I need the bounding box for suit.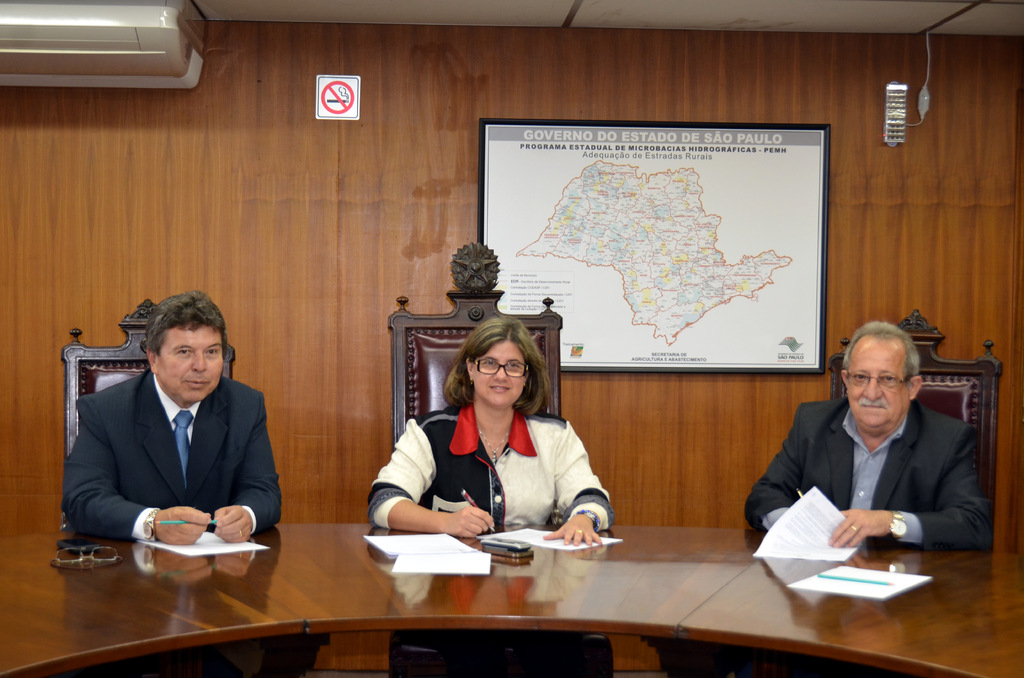
Here it is: box=[745, 406, 998, 551].
